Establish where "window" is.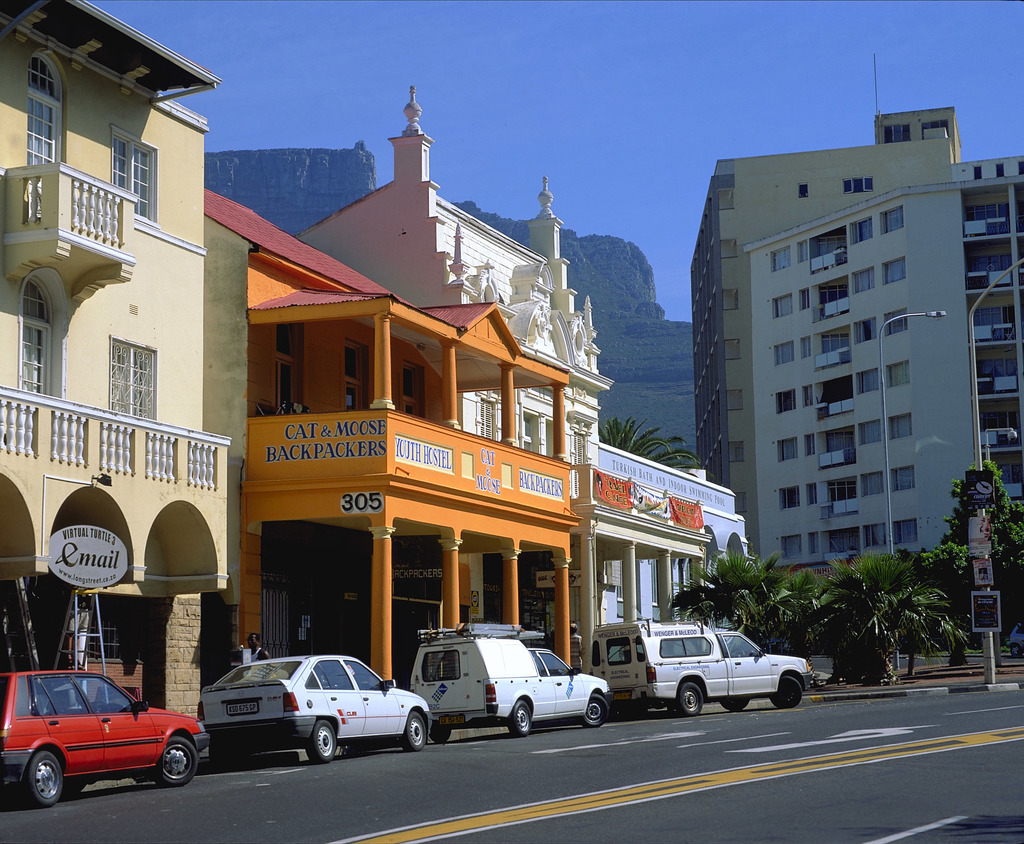
Established at 878:204:906:232.
